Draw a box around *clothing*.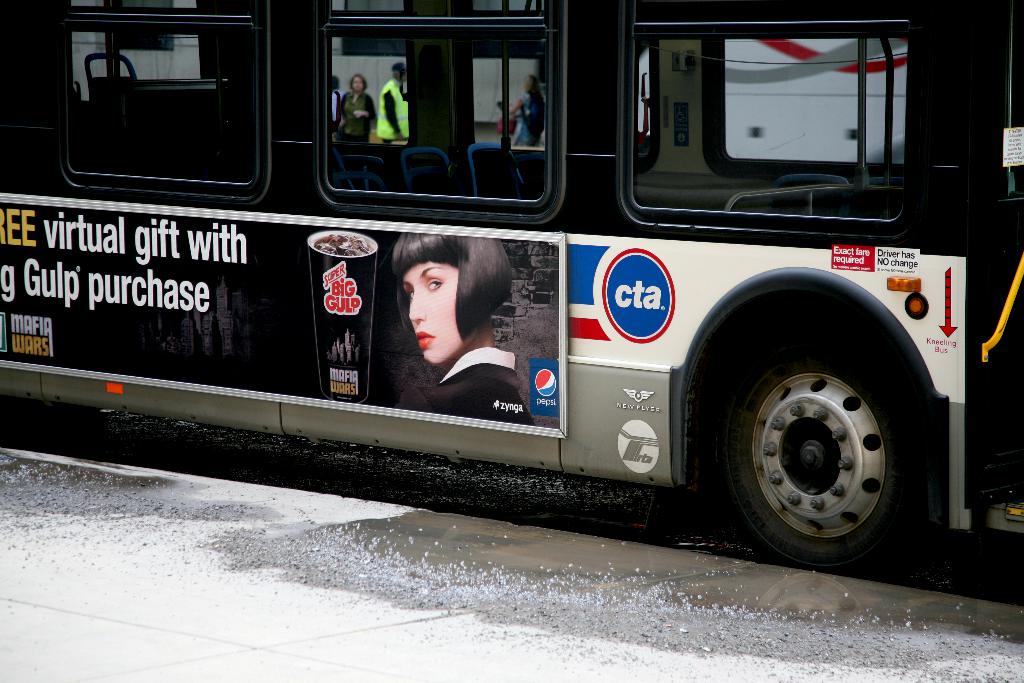
(516,83,545,149).
